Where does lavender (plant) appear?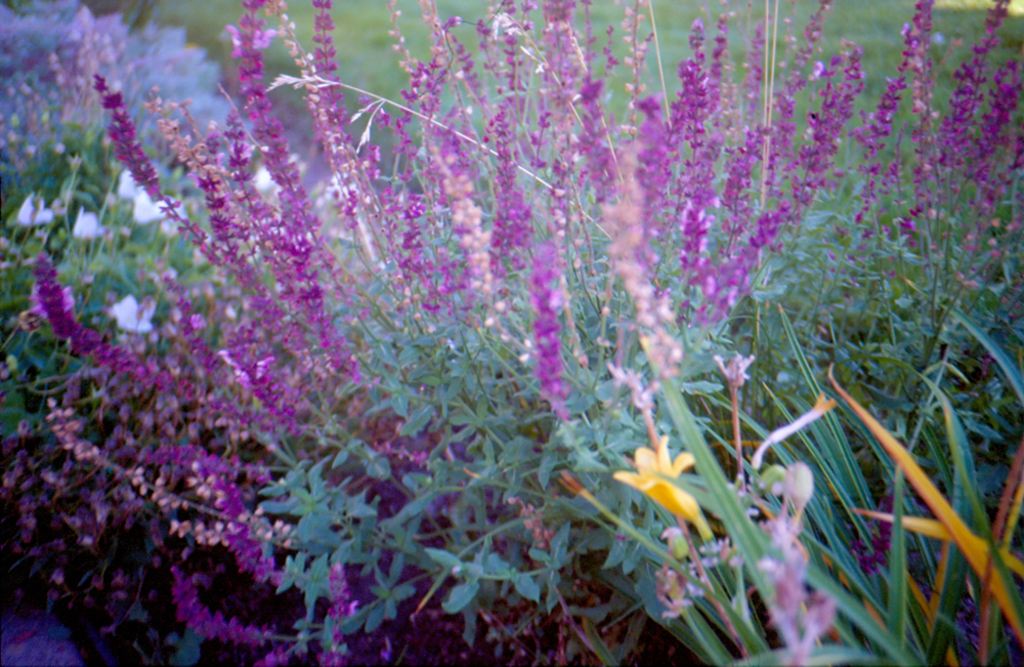
Appears at {"left": 769, "top": 0, "right": 849, "bottom": 172}.
